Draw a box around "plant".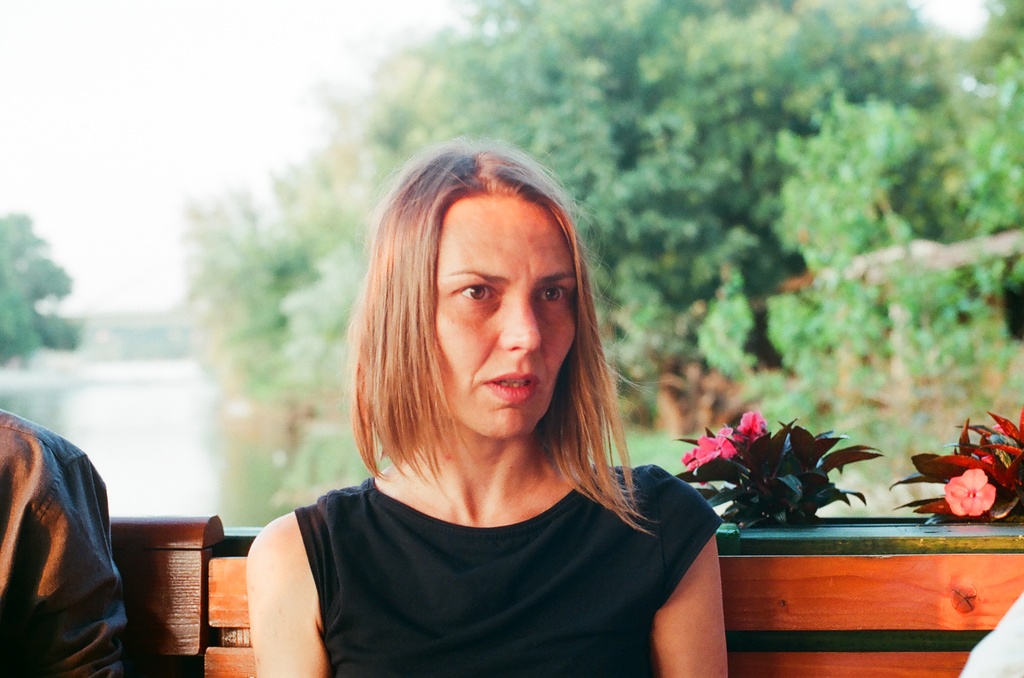
758:84:939:457.
